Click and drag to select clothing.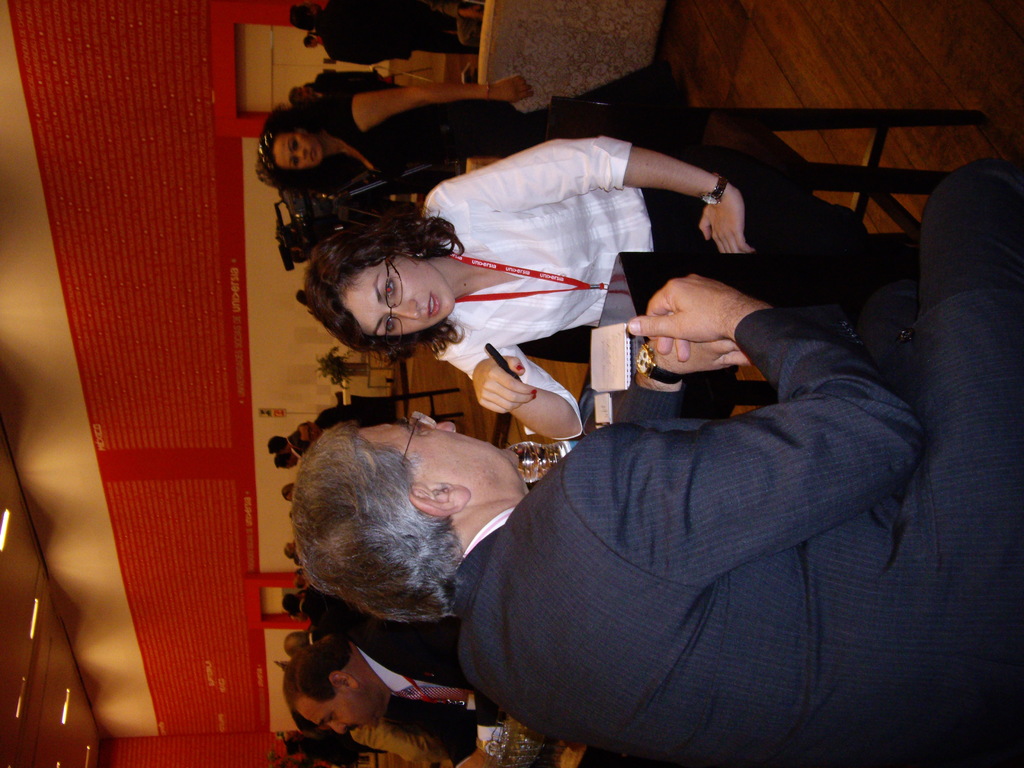
Selection: 352,621,479,746.
